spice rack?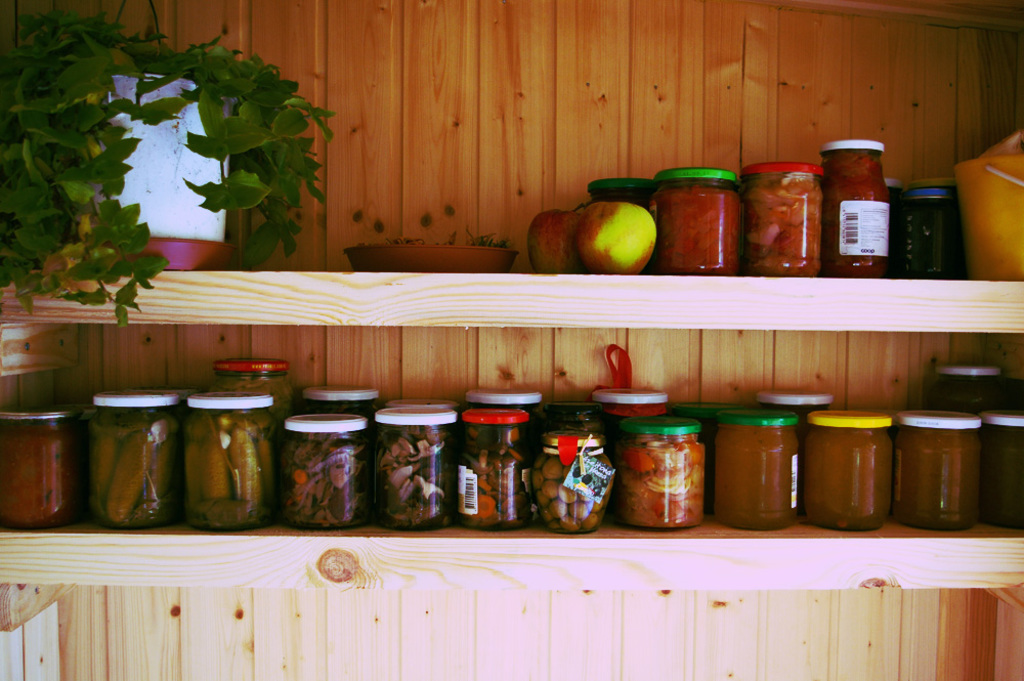
0, 1, 1023, 332
